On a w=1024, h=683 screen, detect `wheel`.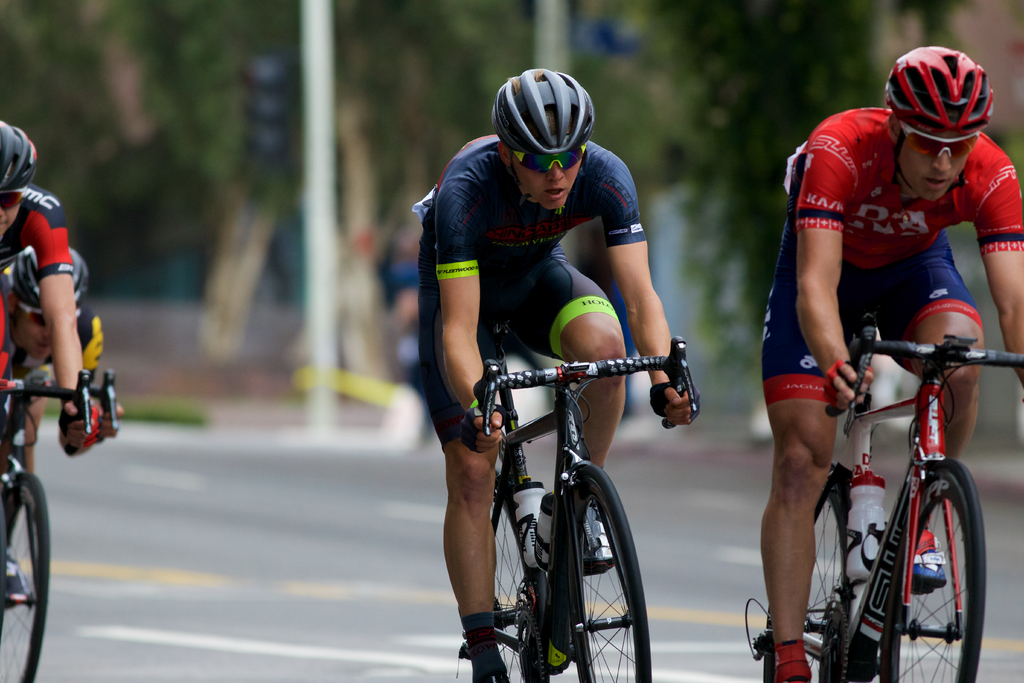
(left=877, top=450, right=989, bottom=682).
